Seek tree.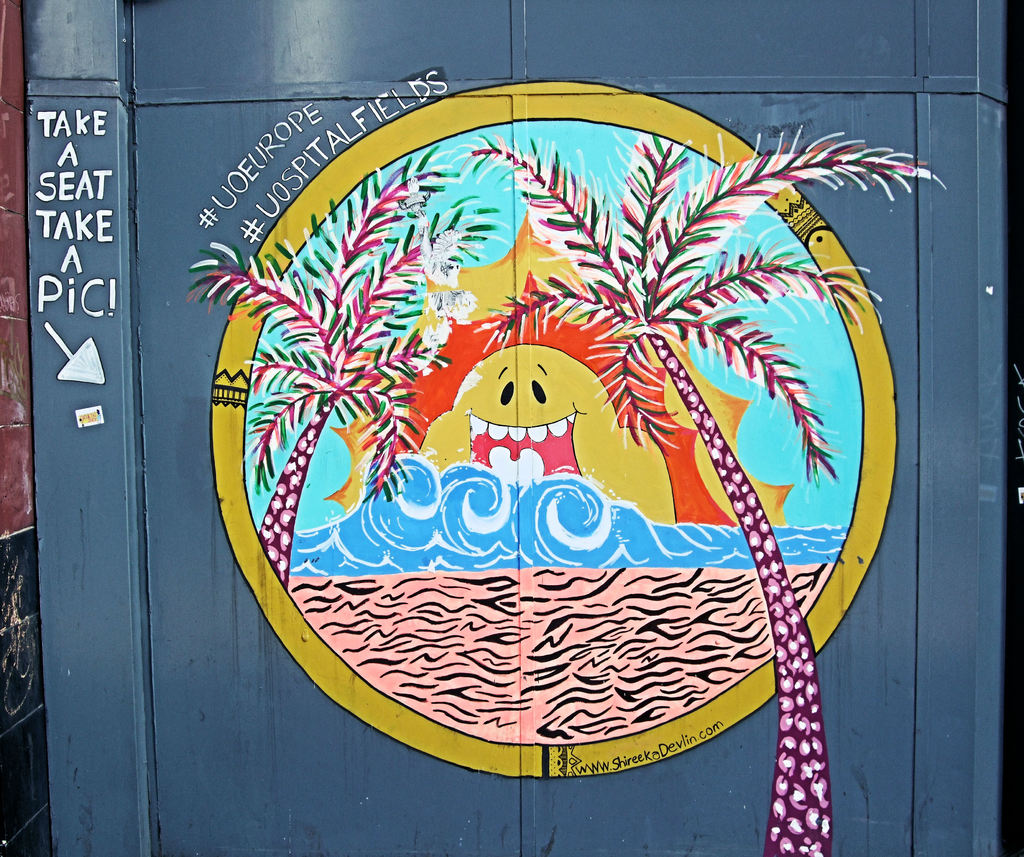
l=184, t=131, r=501, b=597.
